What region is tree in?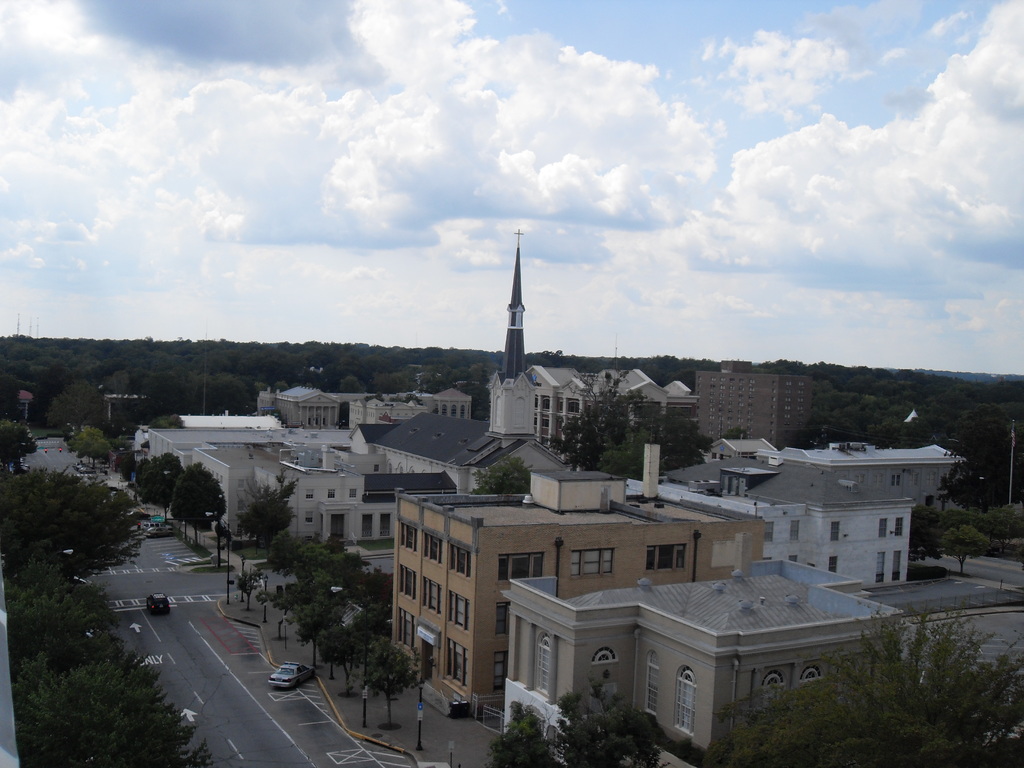
[left=44, top=372, right=106, bottom=461].
